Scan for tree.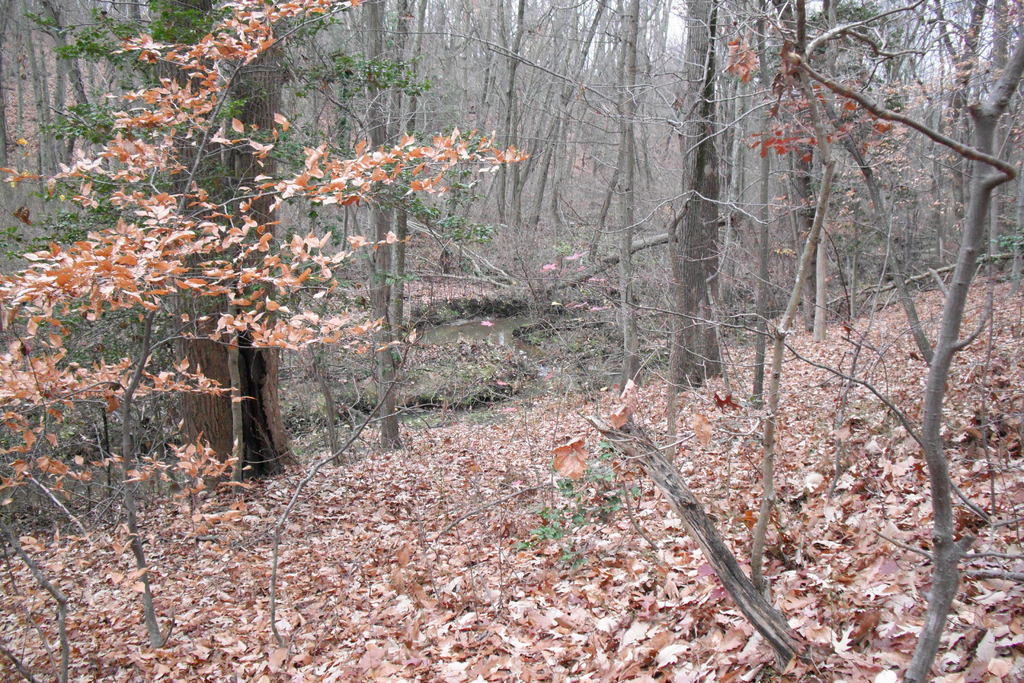
Scan result: (left=225, top=1, right=297, bottom=473).
